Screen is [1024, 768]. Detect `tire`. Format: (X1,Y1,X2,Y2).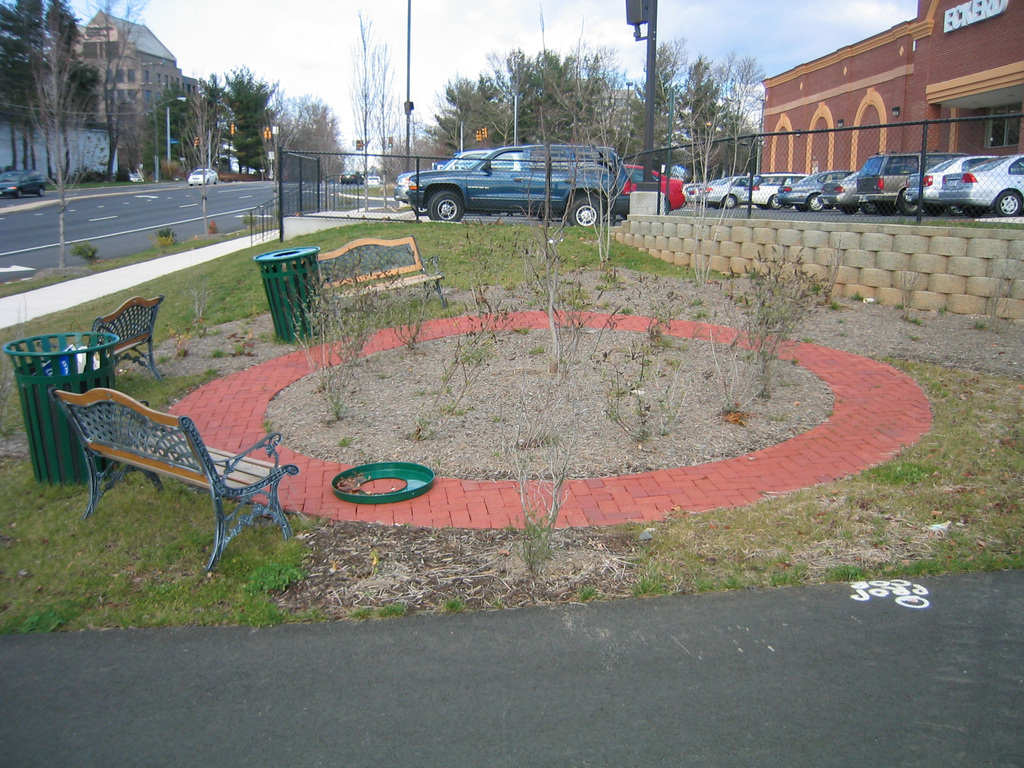
(568,197,599,228).
